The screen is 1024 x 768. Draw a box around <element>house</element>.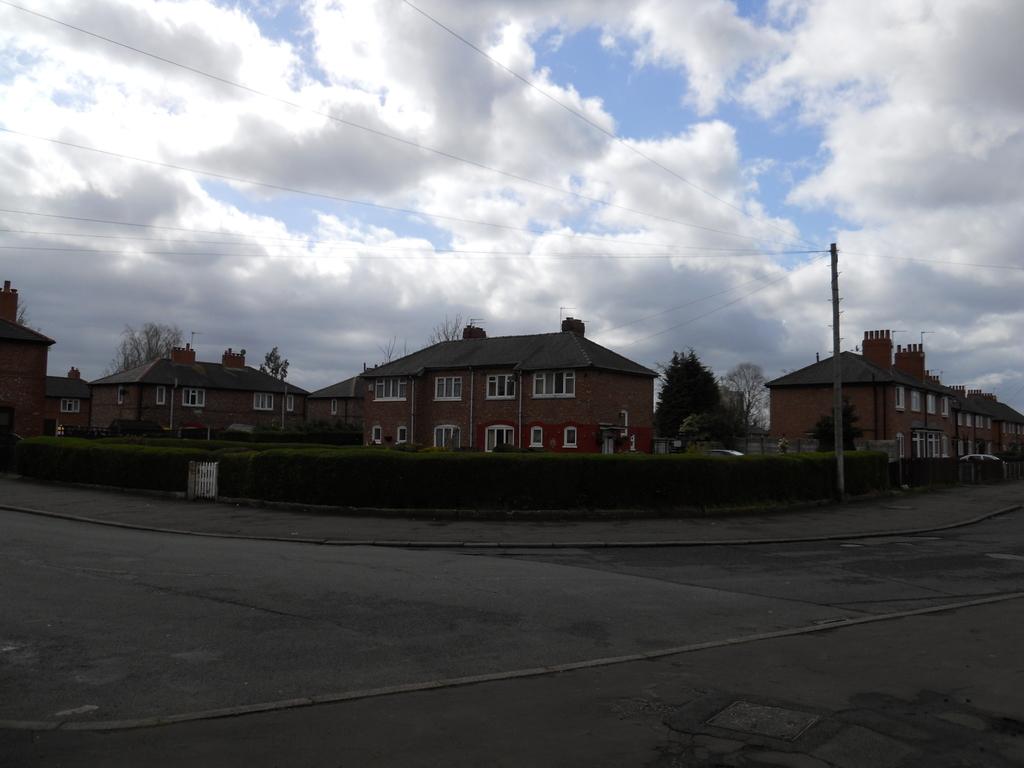
<box>47,342,311,435</box>.
